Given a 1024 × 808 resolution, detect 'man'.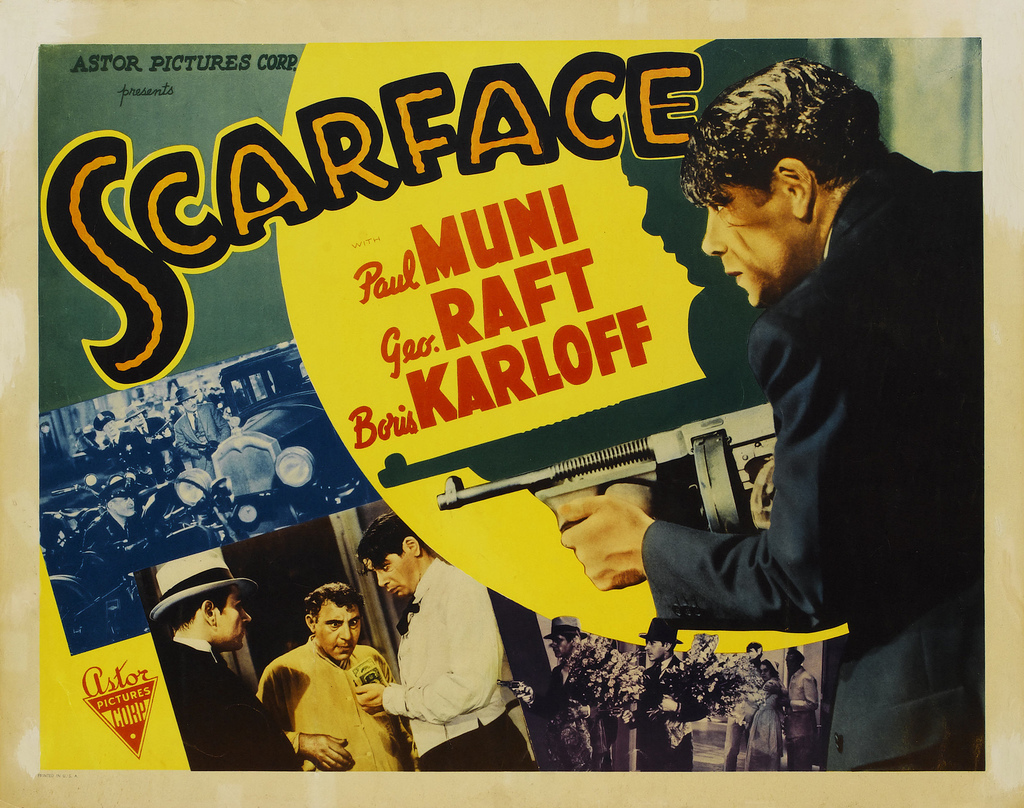
box=[243, 585, 390, 778].
